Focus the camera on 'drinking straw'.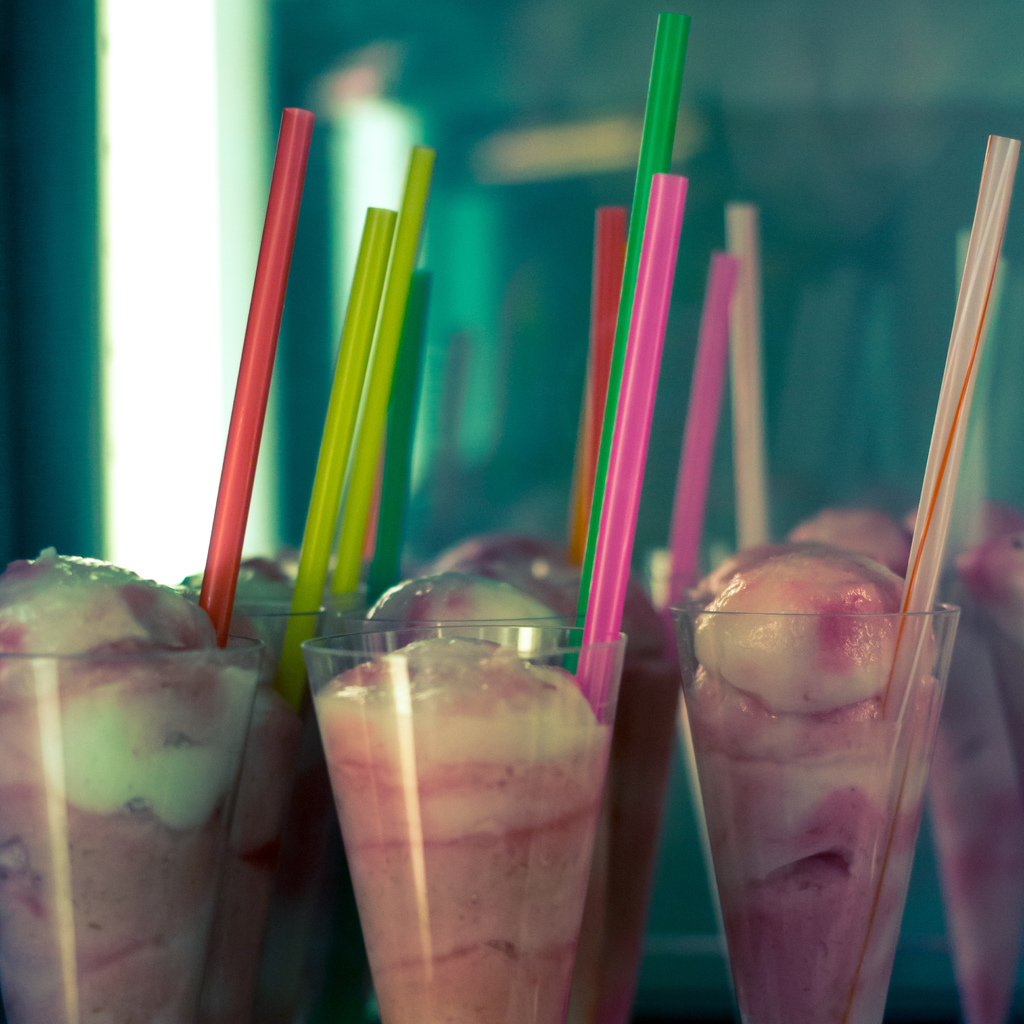
Focus region: x1=279 y1=209 x2=398 y2=703.
